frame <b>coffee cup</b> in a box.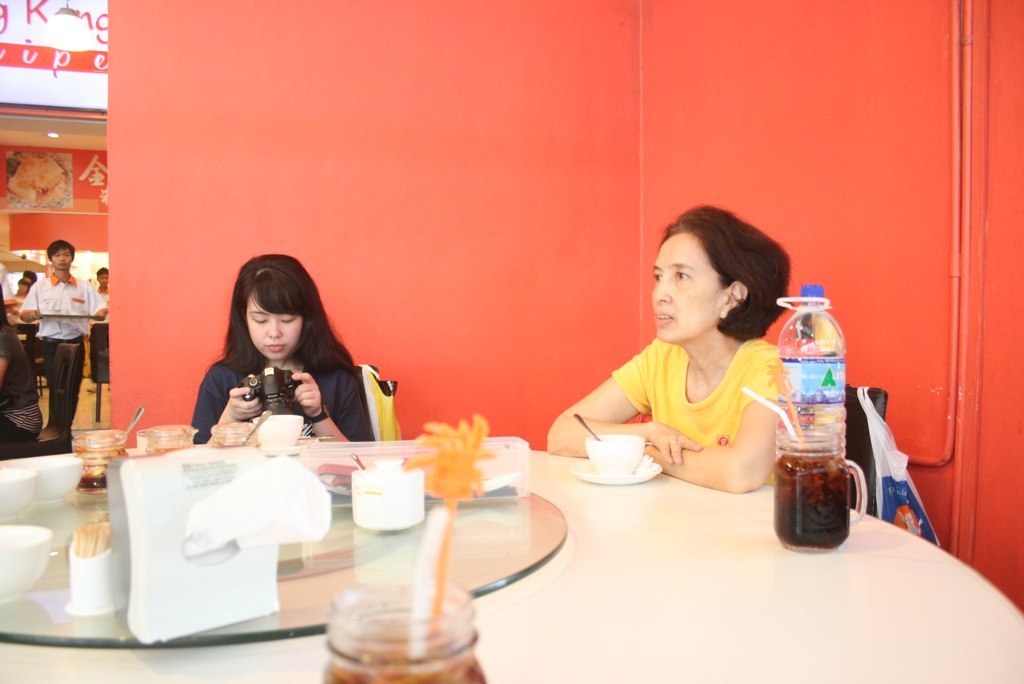
588, 432, 650, 479.
